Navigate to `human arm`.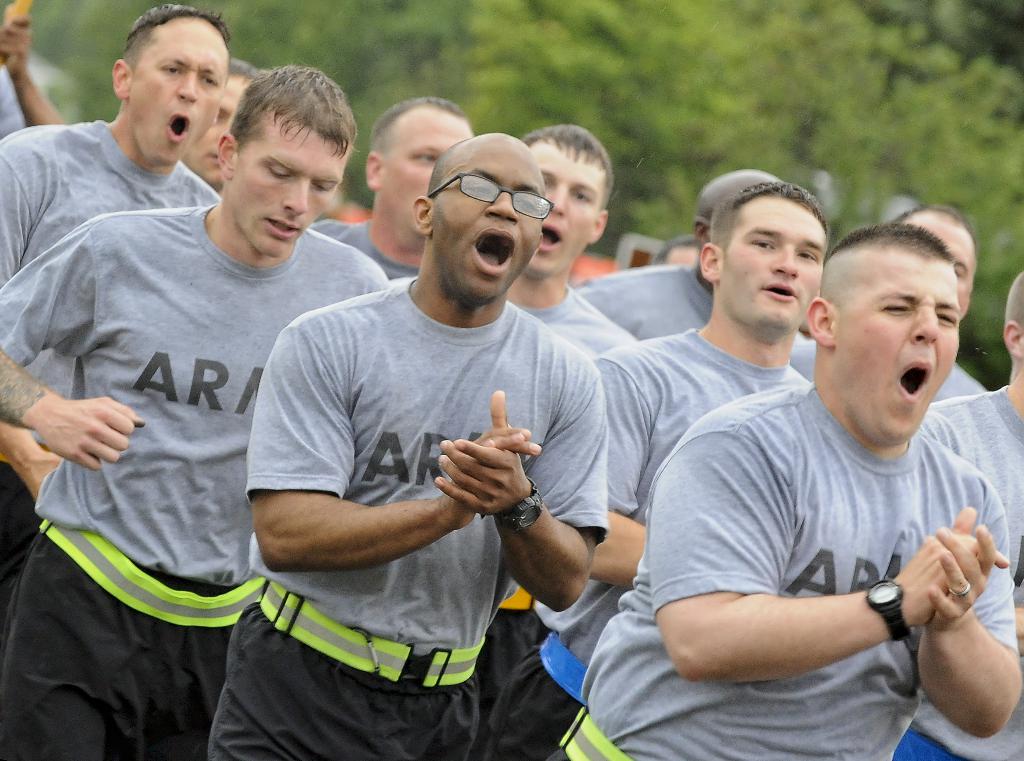
Navigation target: [590,347,646,593].
